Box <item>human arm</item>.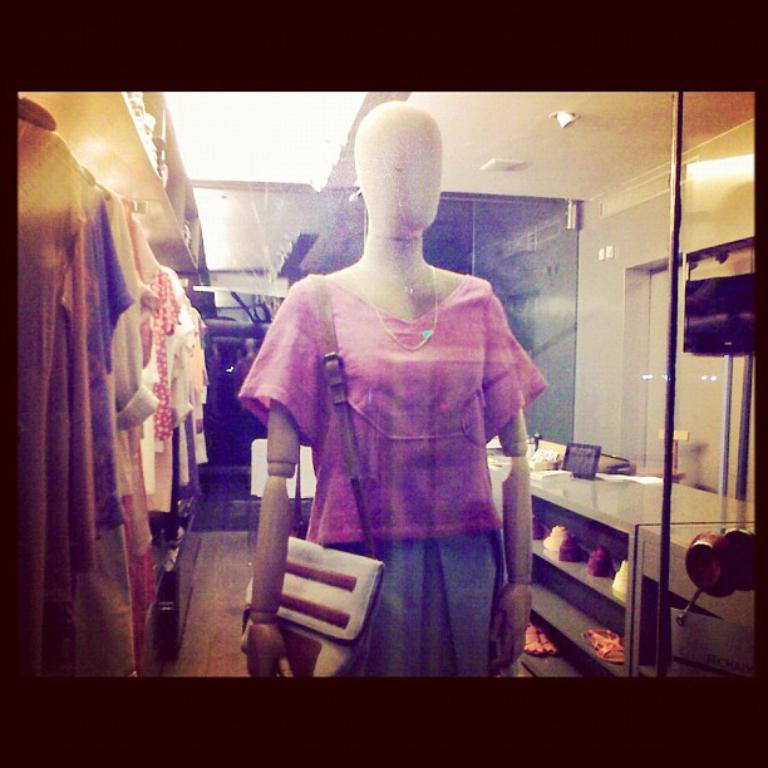
rect(237, 274, 323, 675).
